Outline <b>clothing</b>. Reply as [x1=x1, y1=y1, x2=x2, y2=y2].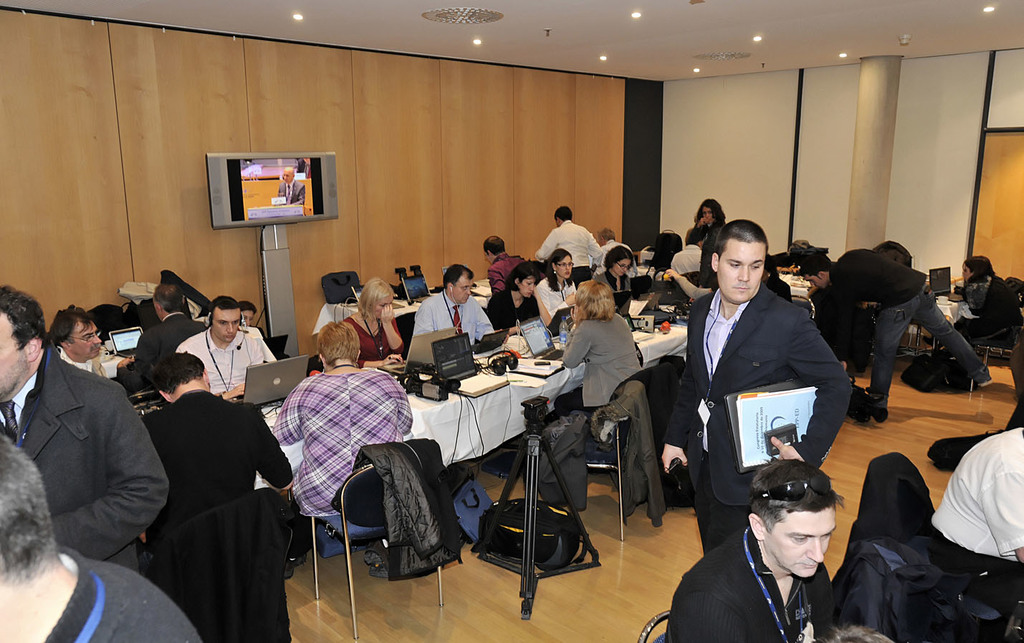
[x1=540, y1=219, x2=614, y2=272].
